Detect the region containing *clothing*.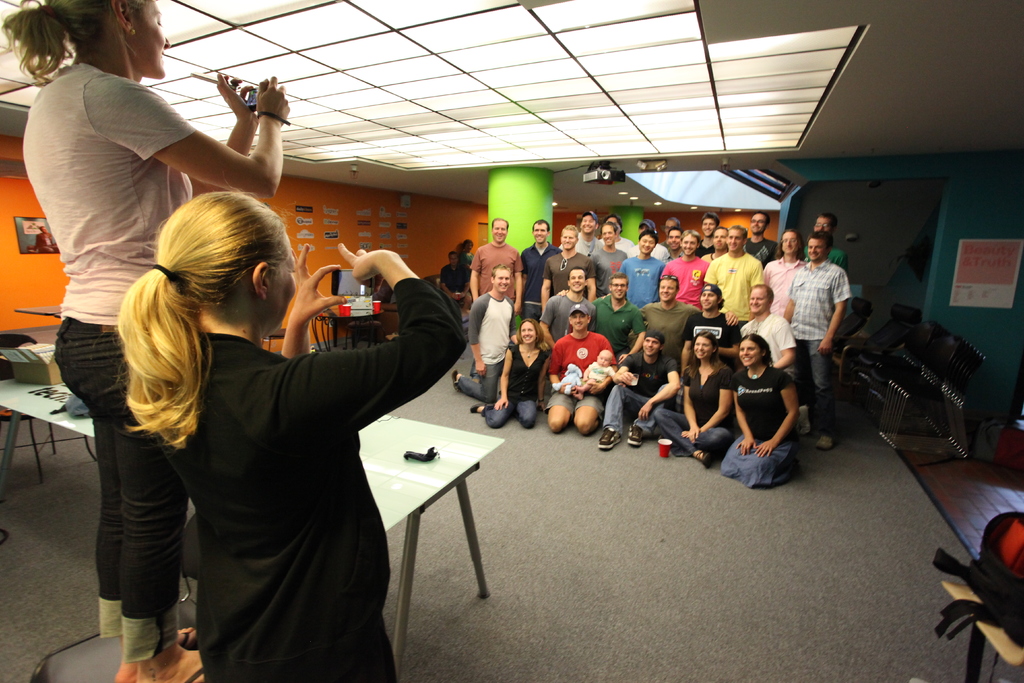
[545, 289, 584, 333].
